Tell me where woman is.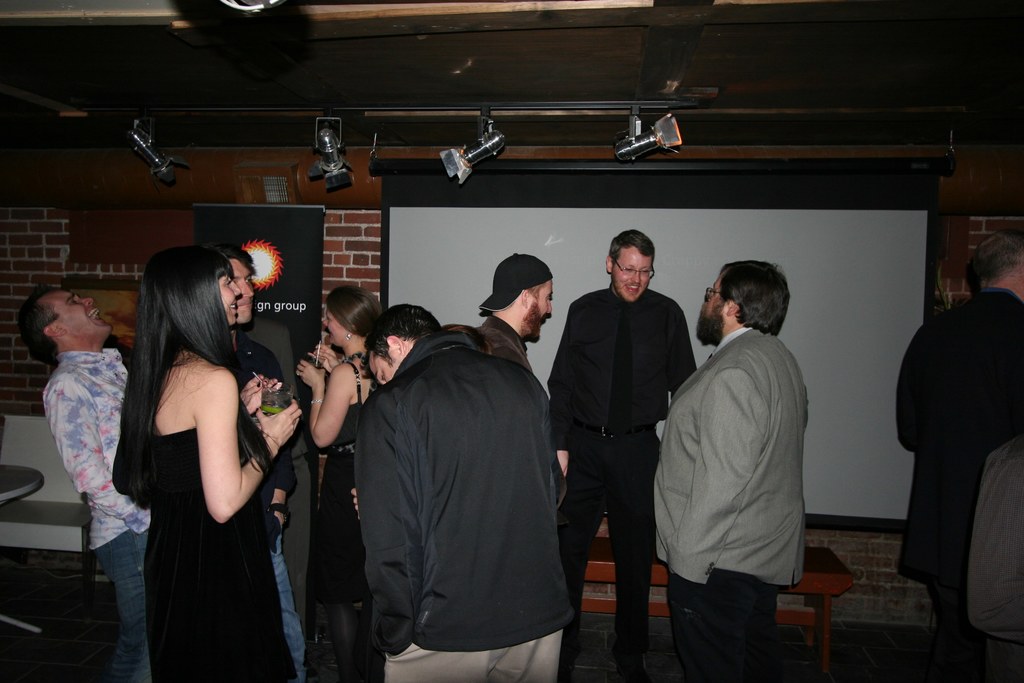
woman is at <bbox>297, 285, 387, 682</bbox>.
